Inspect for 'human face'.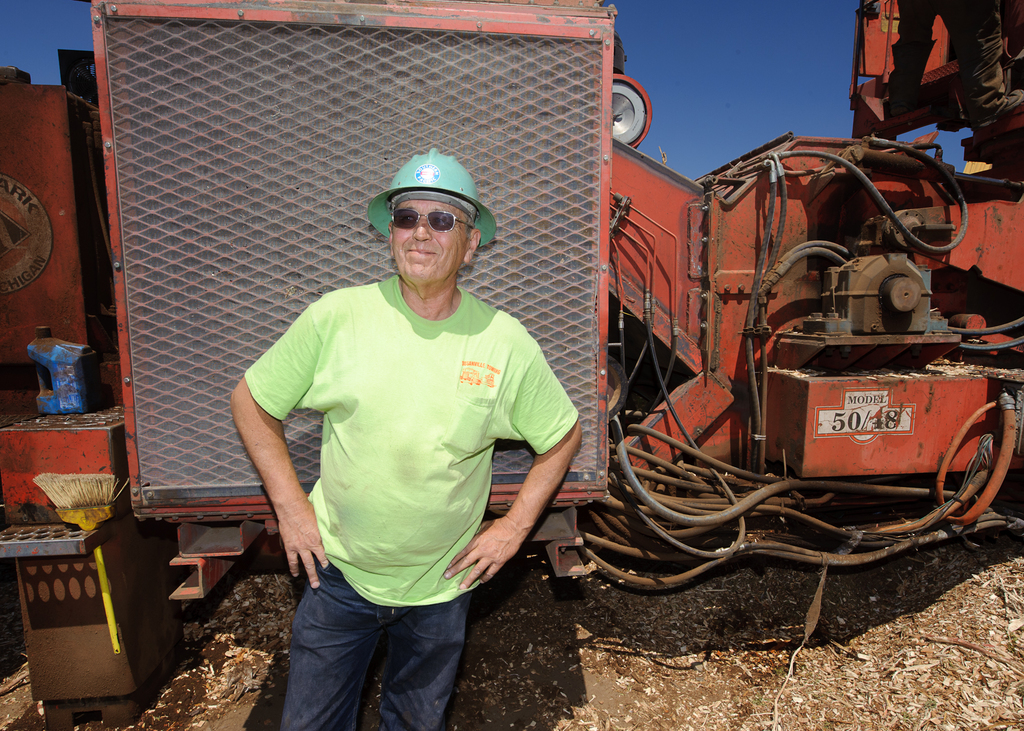
Inspection: [left=393, top=201, right=472, bottom=292].
